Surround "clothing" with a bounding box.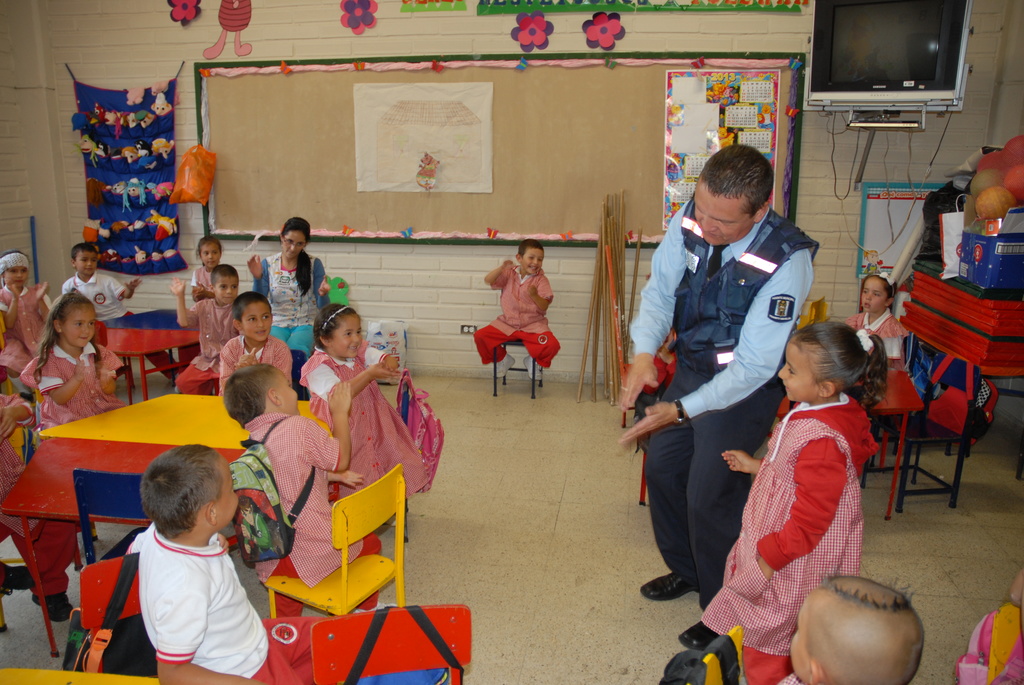
(471,255,570,363).
